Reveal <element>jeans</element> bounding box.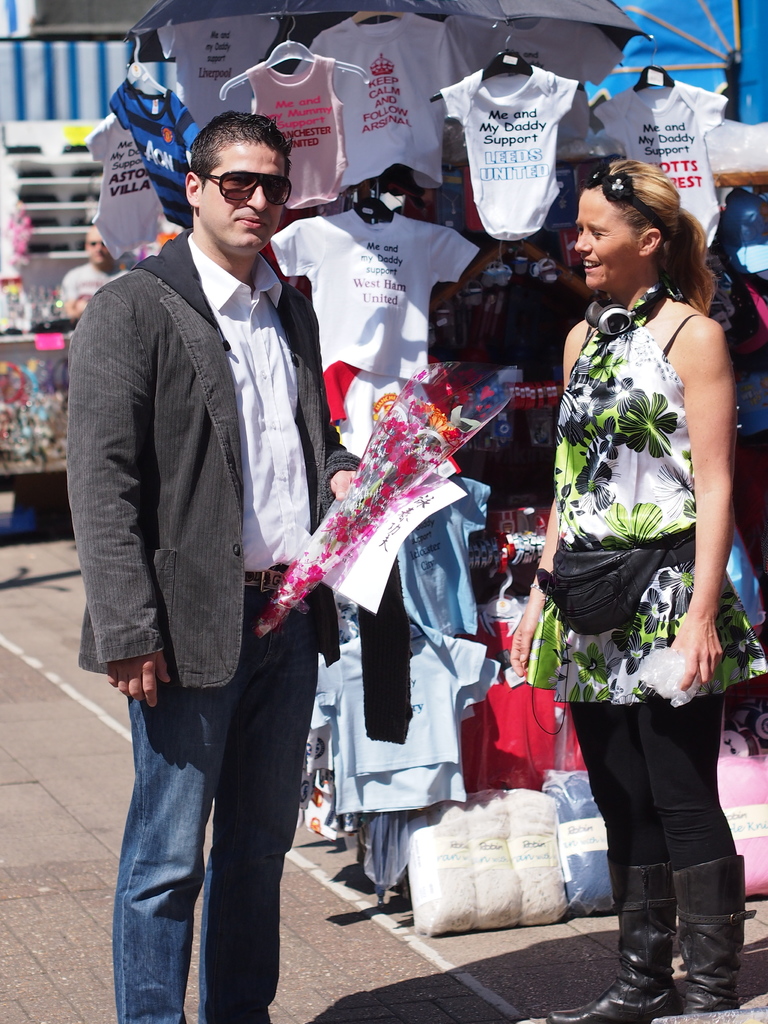
Revealed: x1=117, y1=630, x2=342, y2=1023.
